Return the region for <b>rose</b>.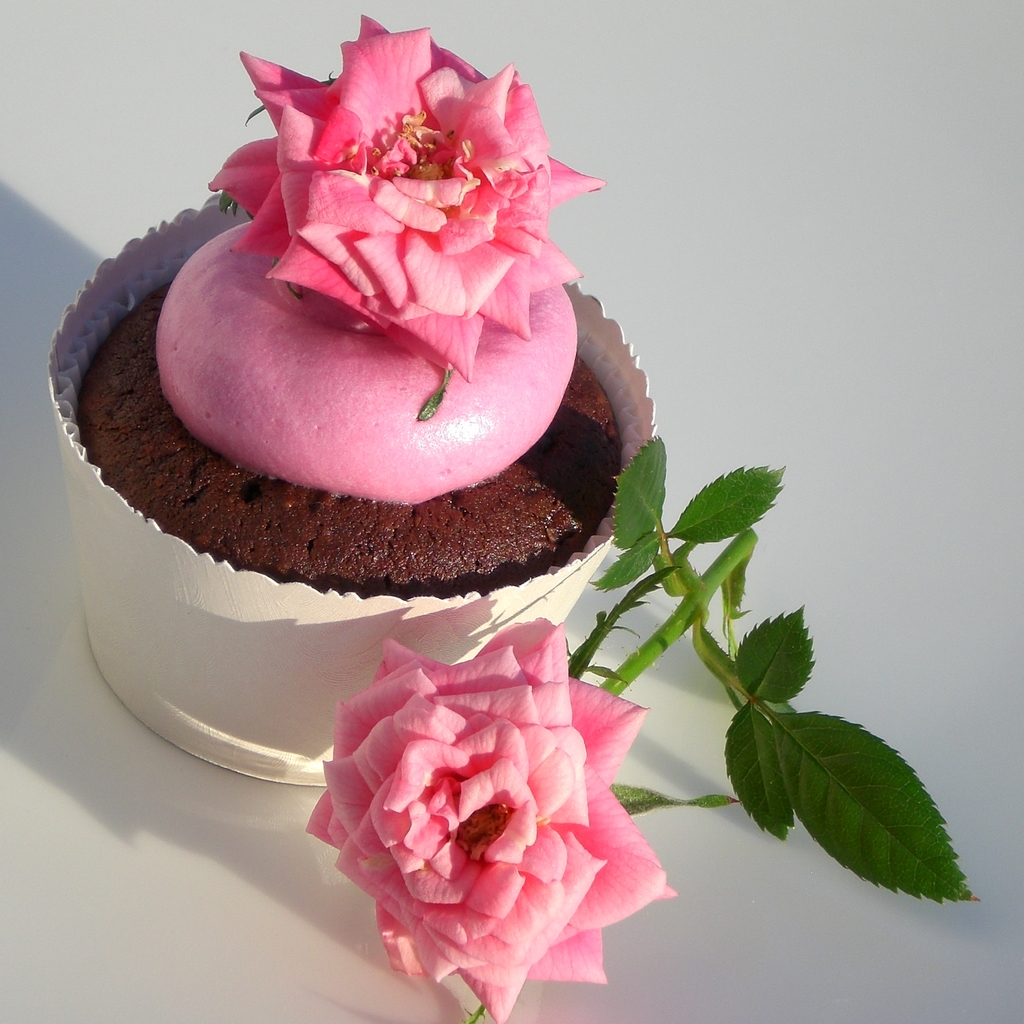
(209,12,609,386).
